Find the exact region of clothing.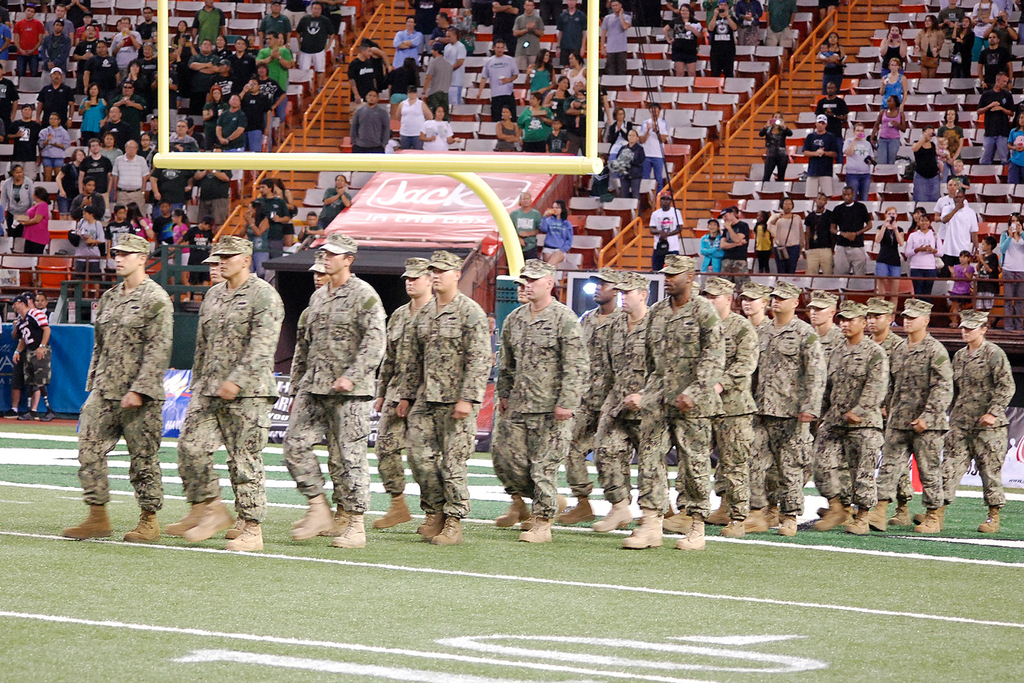
Exact region: [574,89,588,106].
